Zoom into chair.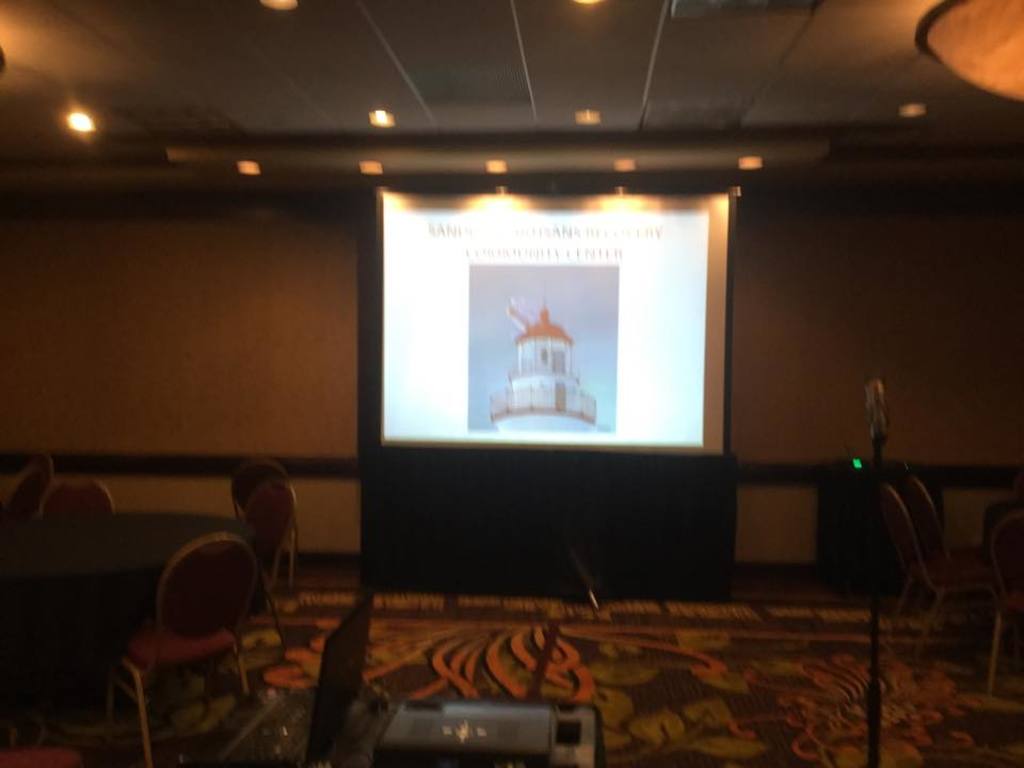
Zoom target: 868:465:996:667.
